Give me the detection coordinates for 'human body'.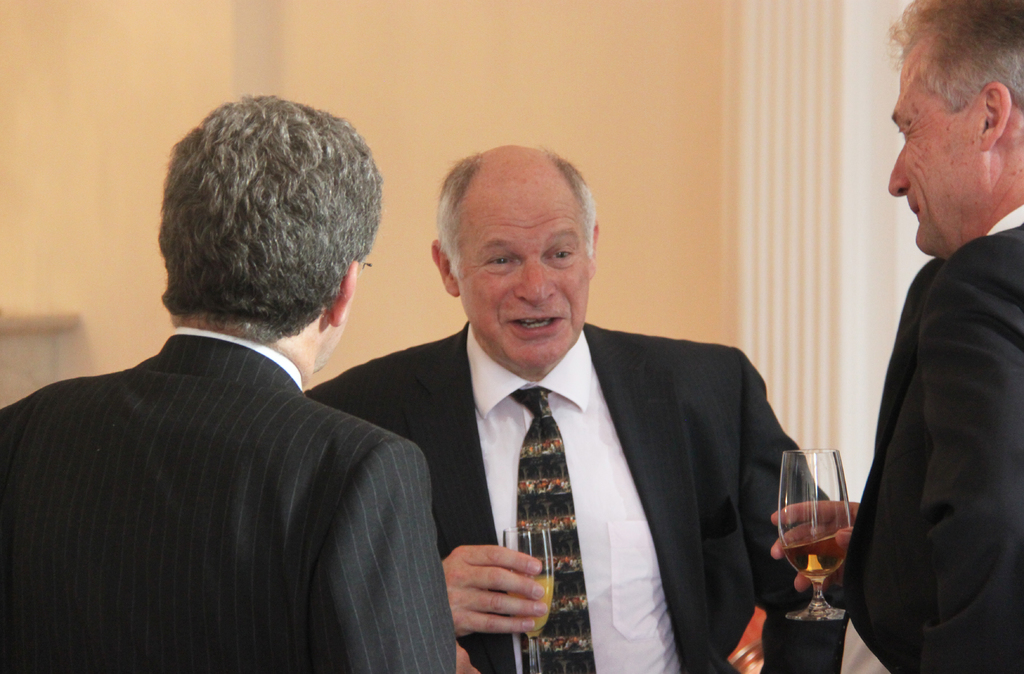
bbox=(300, 321, 836, 673).
